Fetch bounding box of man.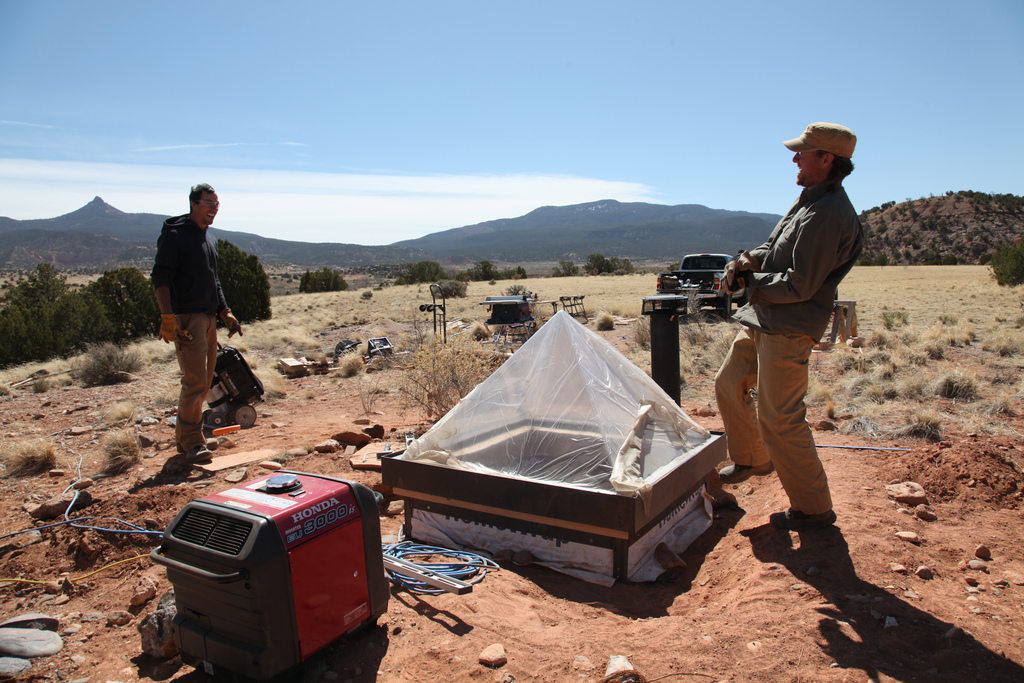
Bbox: (left=717, top=121, right=861, bottom=529).
